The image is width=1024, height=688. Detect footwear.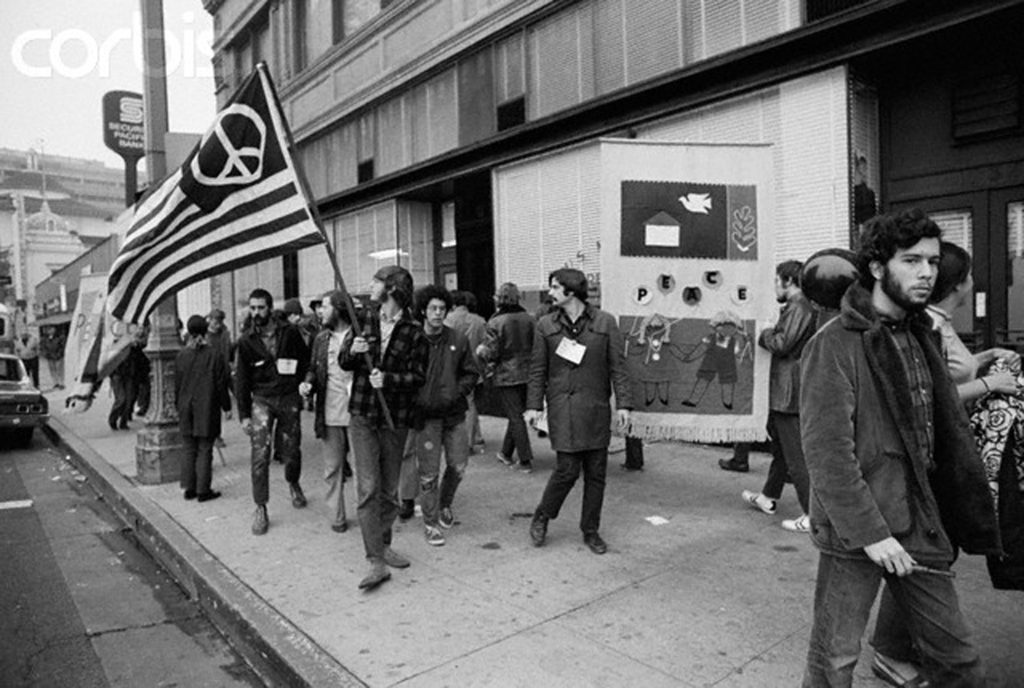
Detection: box(530, 507, 551, 548).
